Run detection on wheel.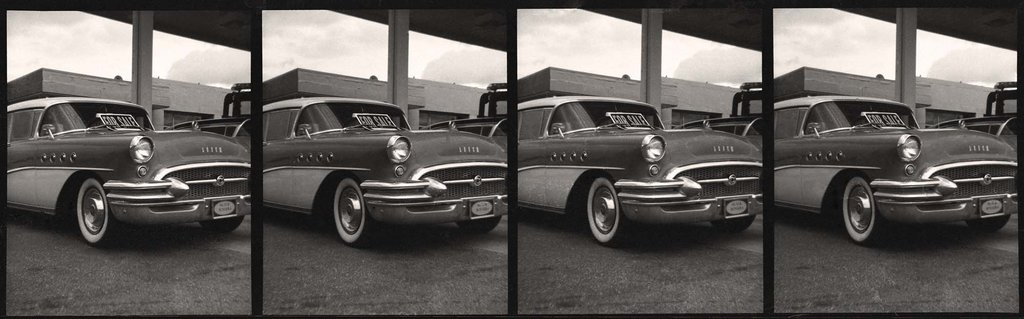
Result: [x1=76, y1=176, x2=116, y2=240].
